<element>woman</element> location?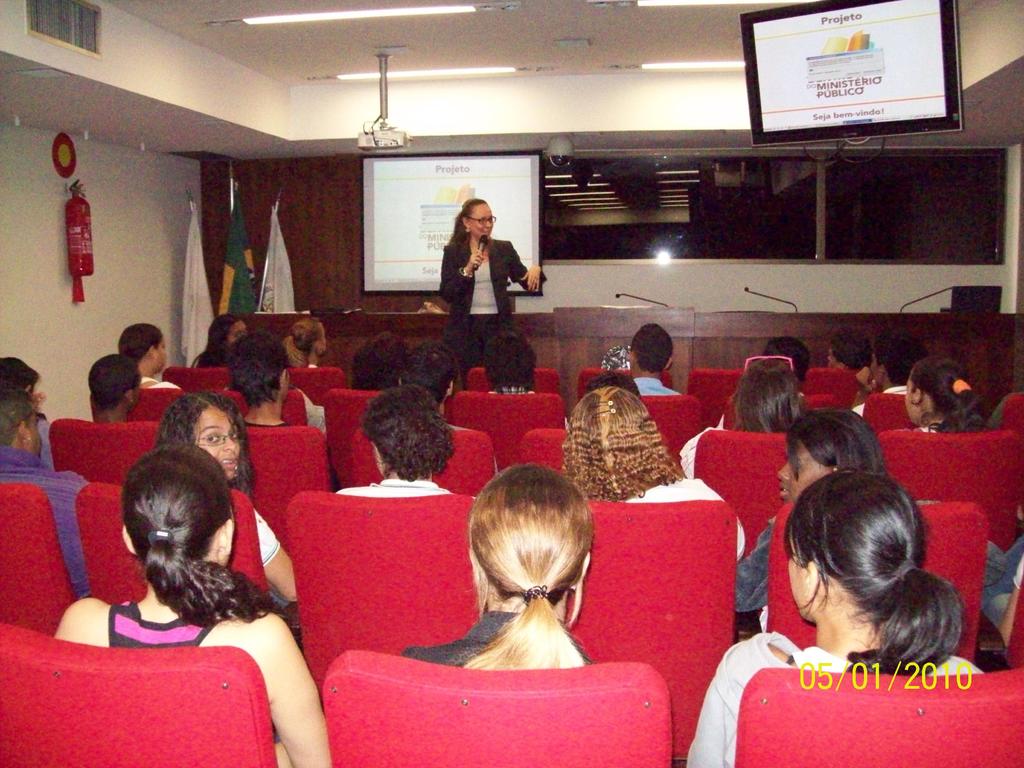
{"left": 149, "top": 390, "right": 301, "bottom": 611}
